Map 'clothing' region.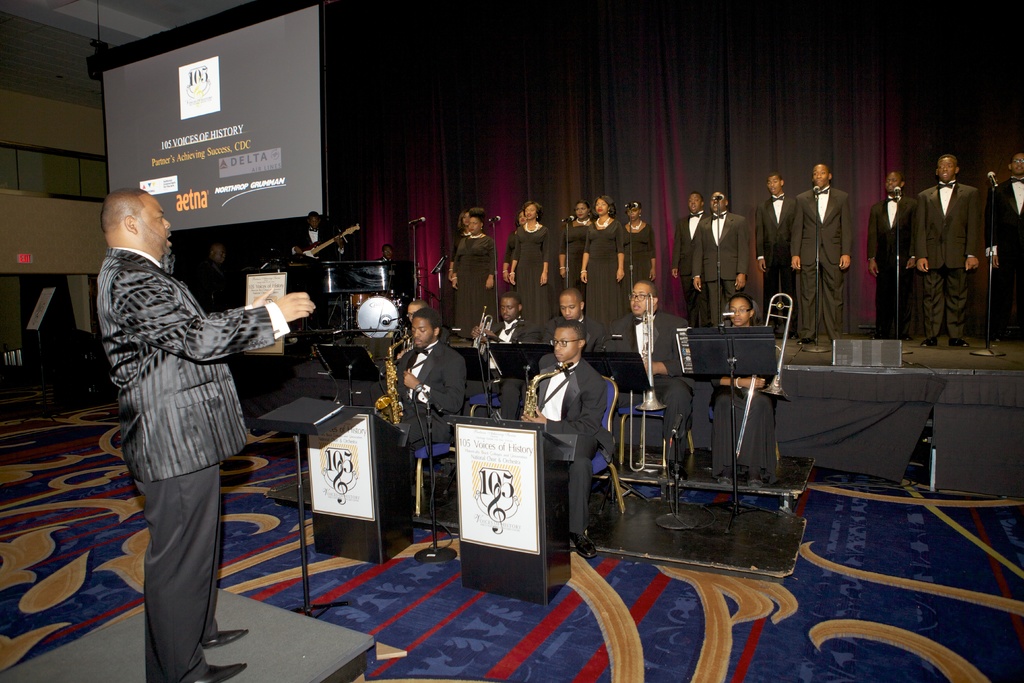
Mapped to bbox=[96, 201, 270, 620].
